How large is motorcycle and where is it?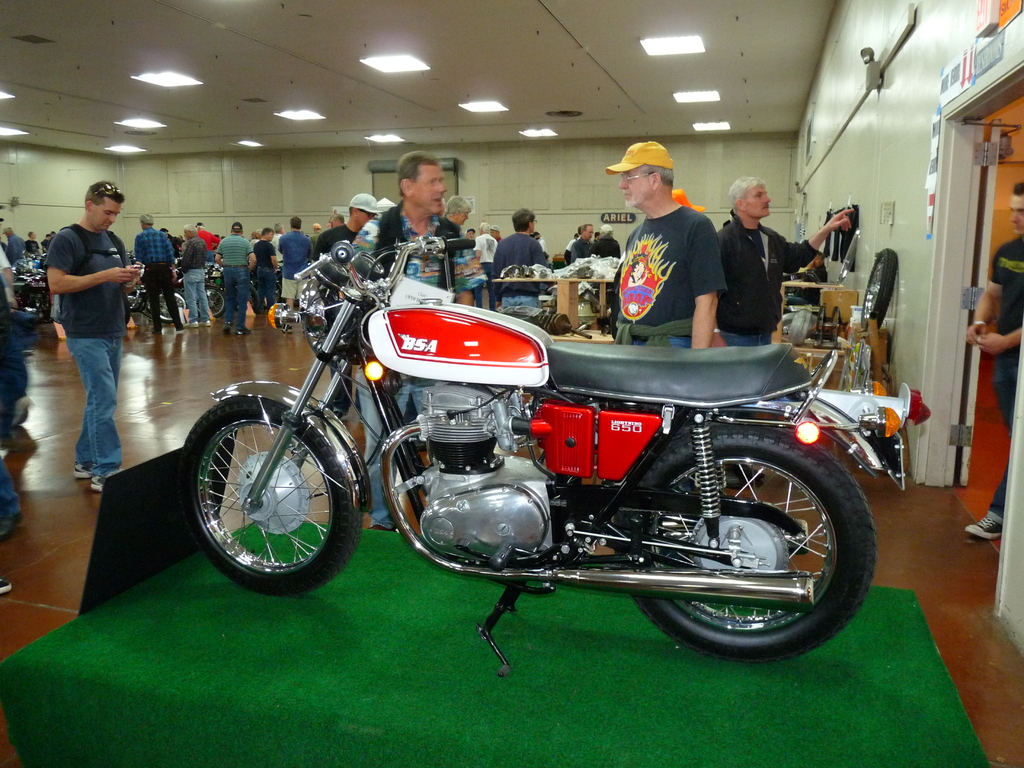
Bounding box: box=[15, 240, 45, 316].
